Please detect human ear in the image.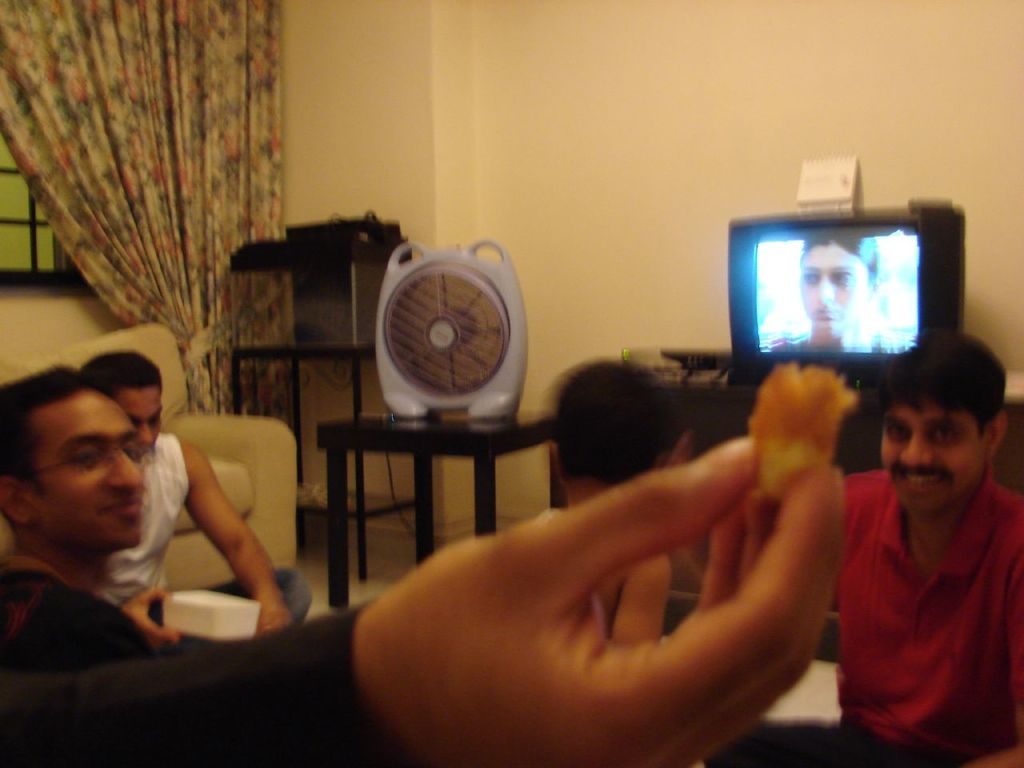
0 473 35 526.
